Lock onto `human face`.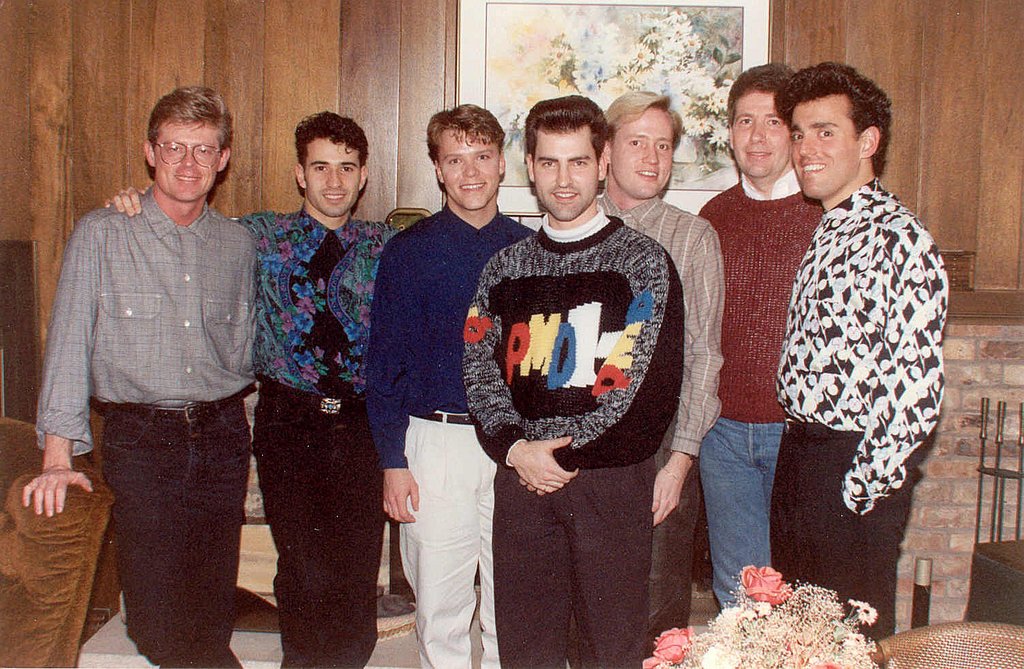
Locked: {"x1": 153, "y1": 118, "x2": 221, "y2": 210}.
